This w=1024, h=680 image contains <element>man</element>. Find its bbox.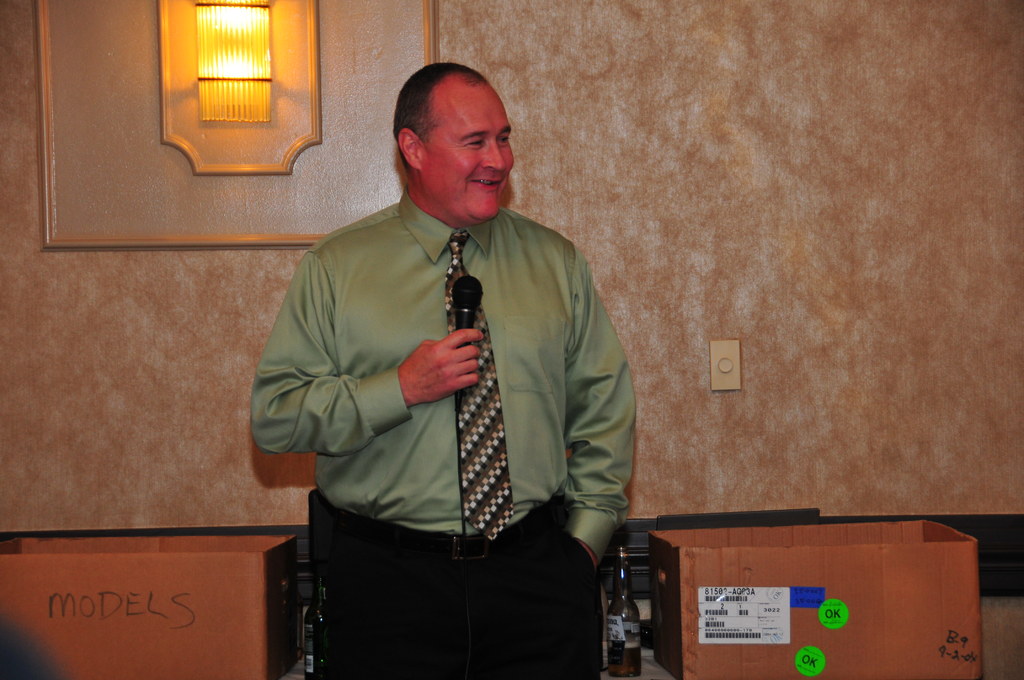
region(253, 64, 644, 659).
